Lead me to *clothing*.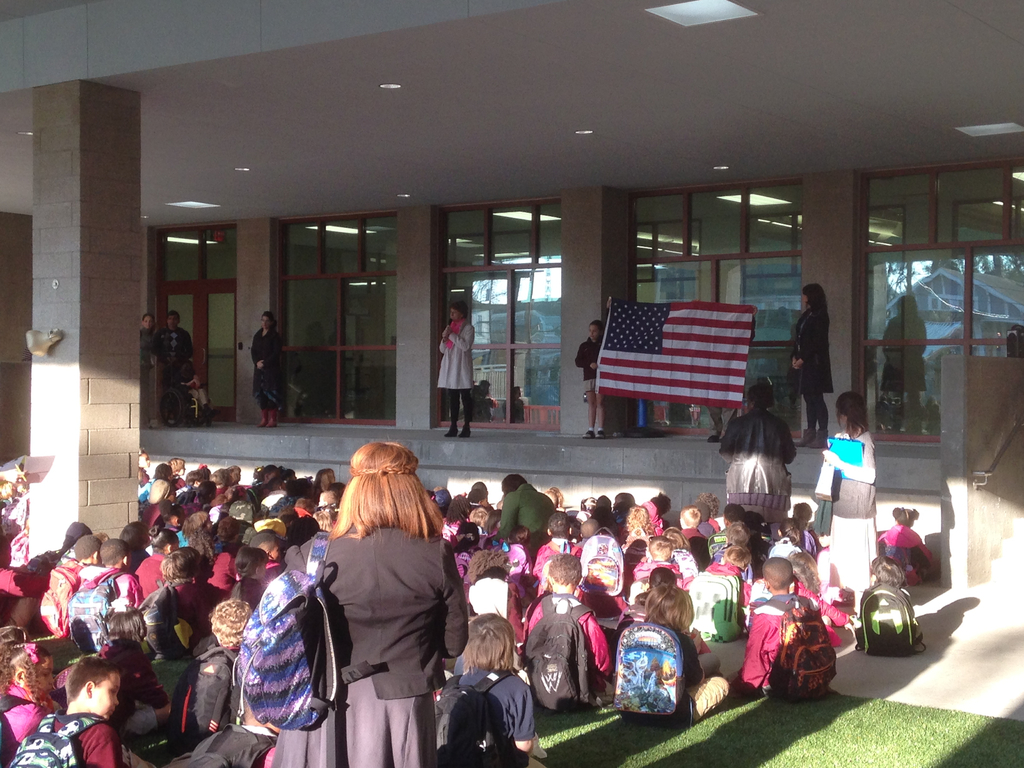
Lead to select_region(433, 323, 468, 404).
